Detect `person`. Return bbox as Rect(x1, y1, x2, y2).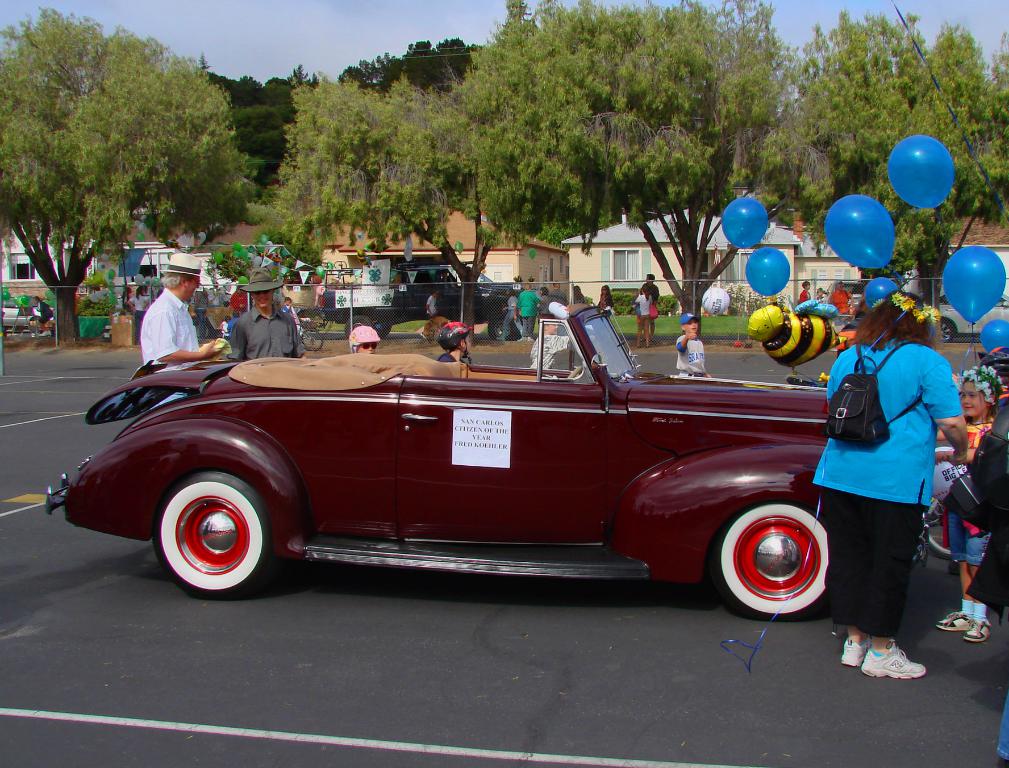
Rect(636, 267, 660, 339).
